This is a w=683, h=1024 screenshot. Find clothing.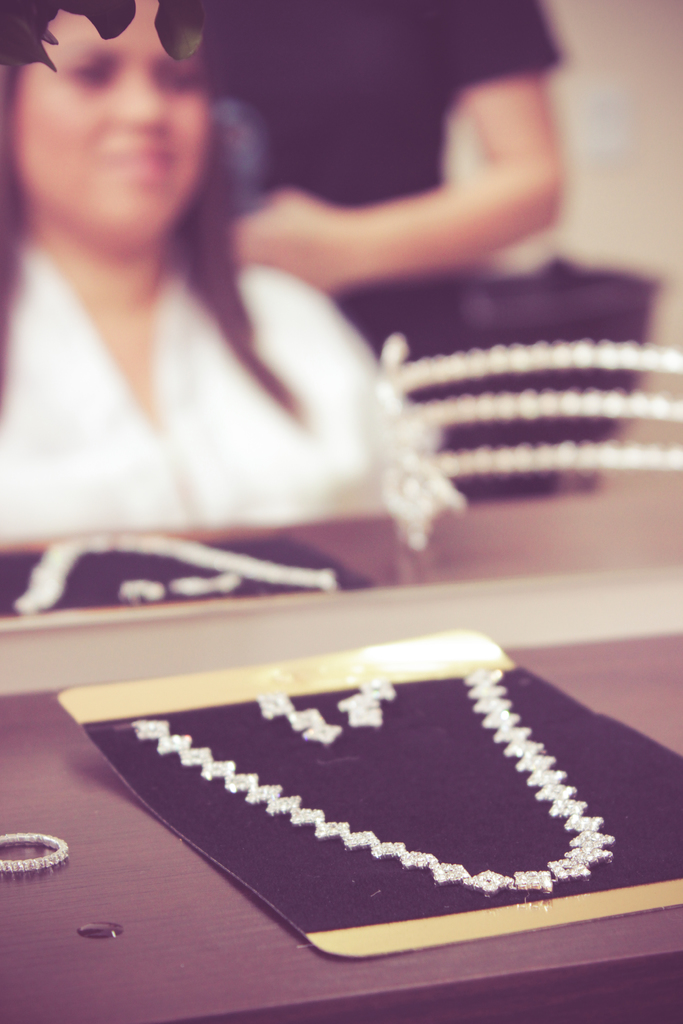
Bounding box: 6:145:381:567.
